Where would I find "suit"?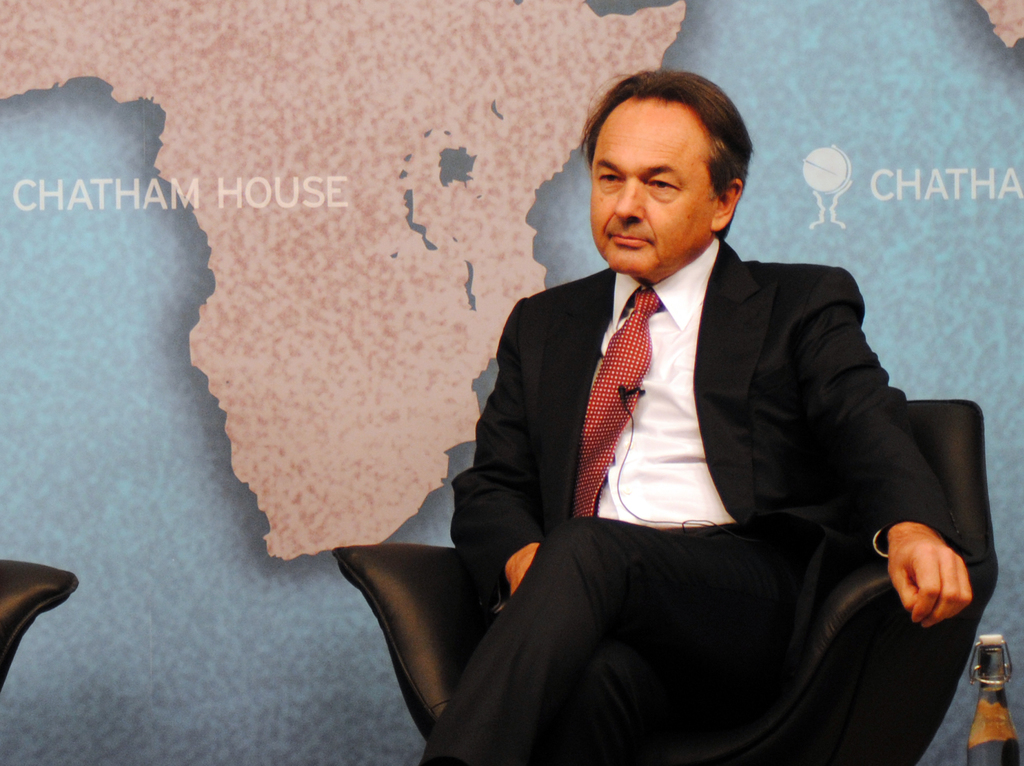
At [left=418, top=252, right=995, bottom=764].
